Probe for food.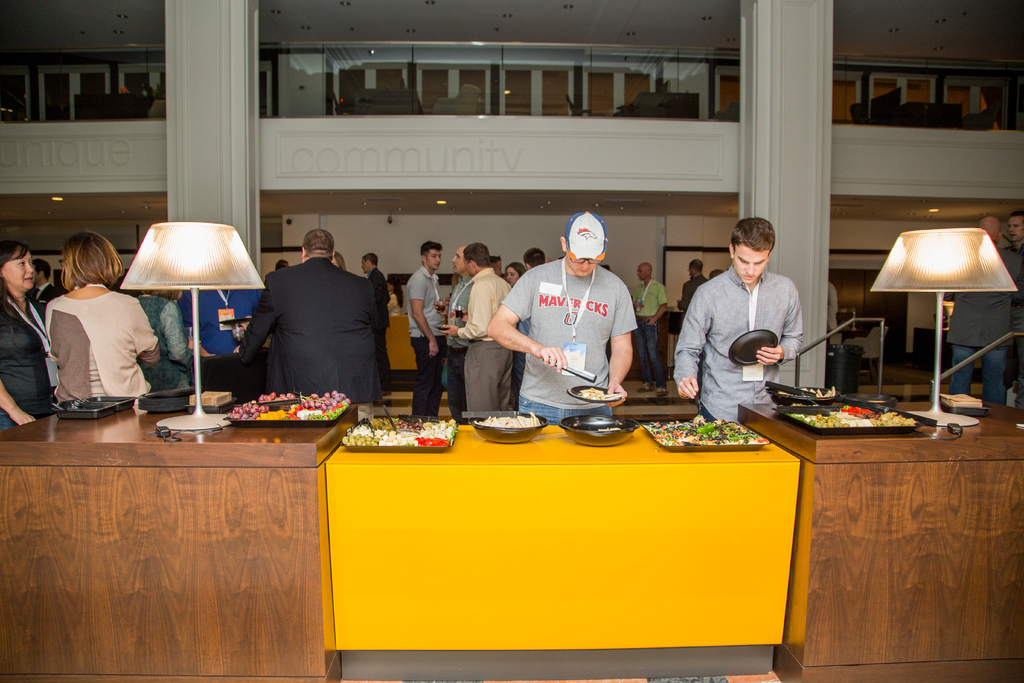
Probe result: BBox(478, 415, 541, 428).
